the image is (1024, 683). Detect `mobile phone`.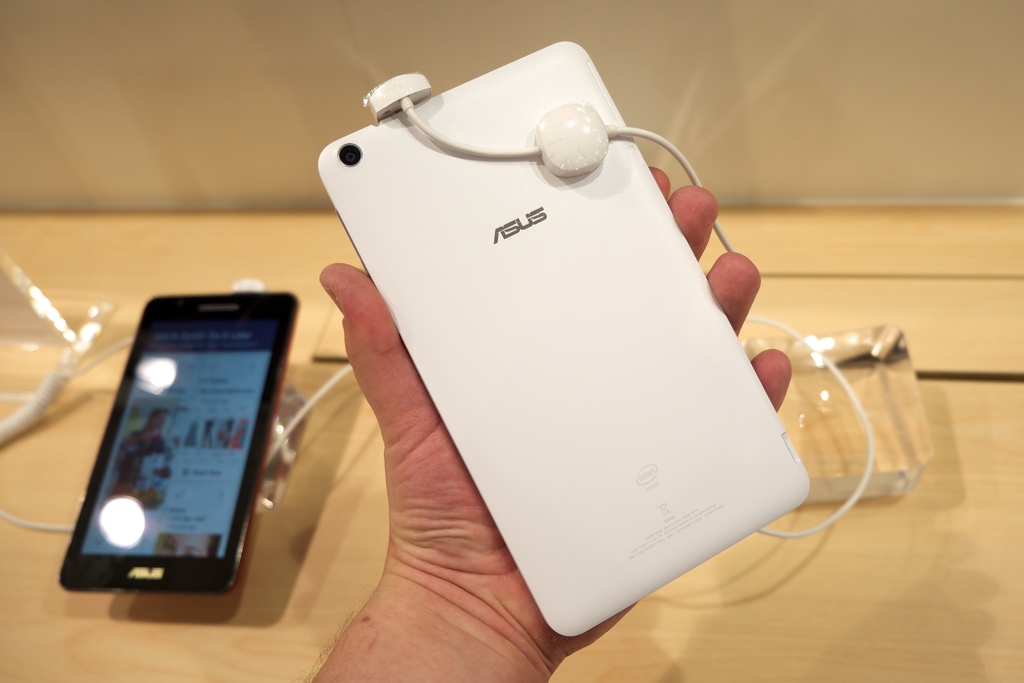
Detection: l=58, t=294, r=300, b=592.
